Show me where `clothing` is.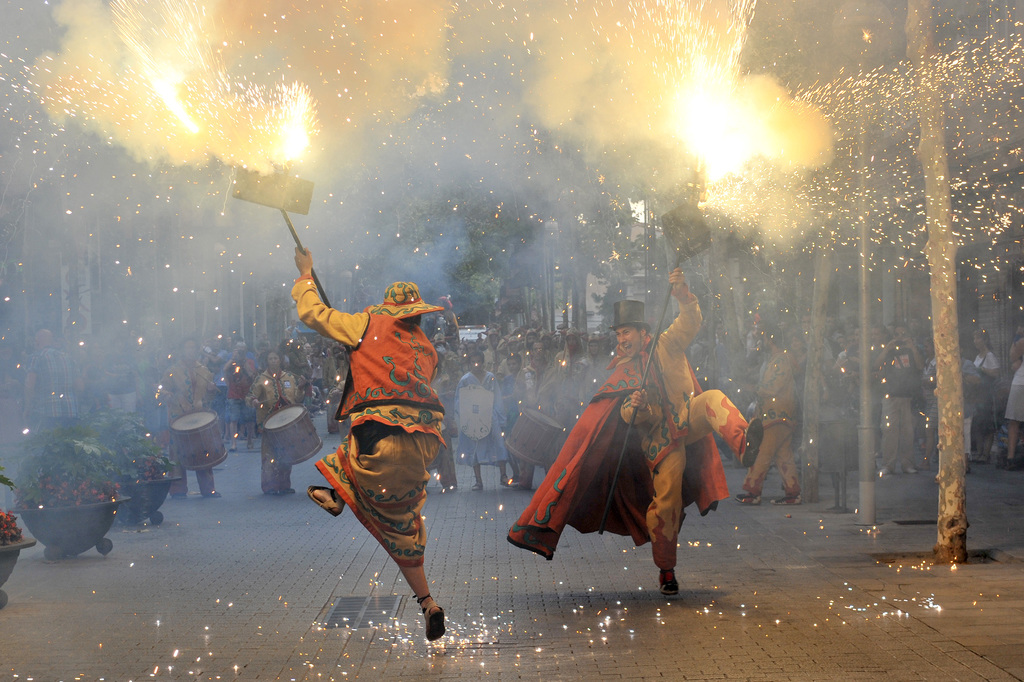
`clothing` is at box=[22, 345, 73, 481].
